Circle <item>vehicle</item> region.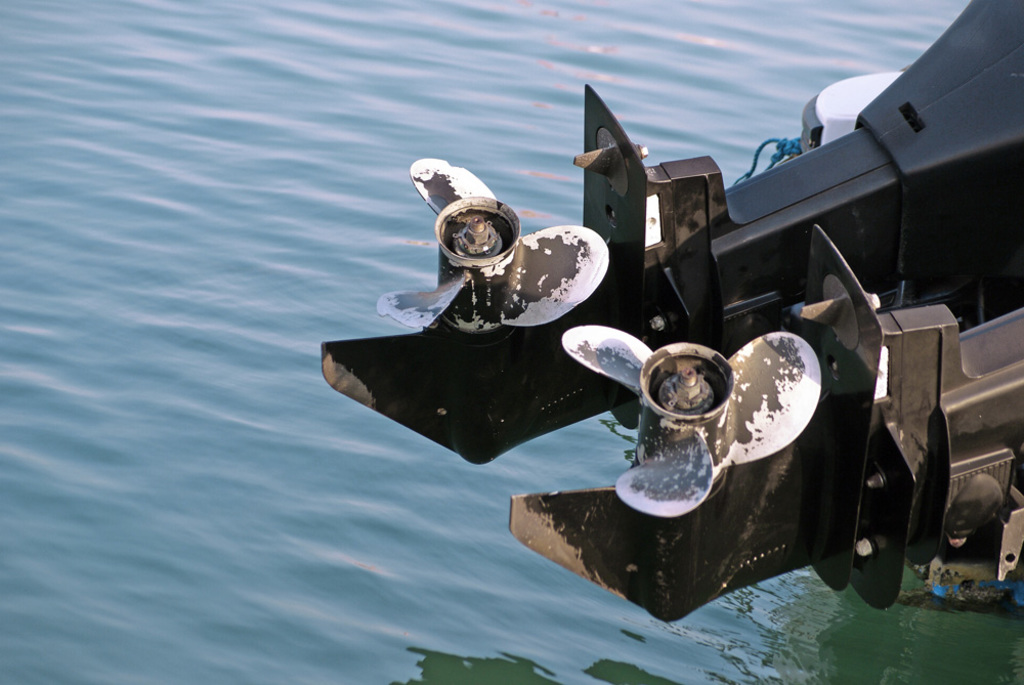
Region: crop(347, 72, 1008, 615).
